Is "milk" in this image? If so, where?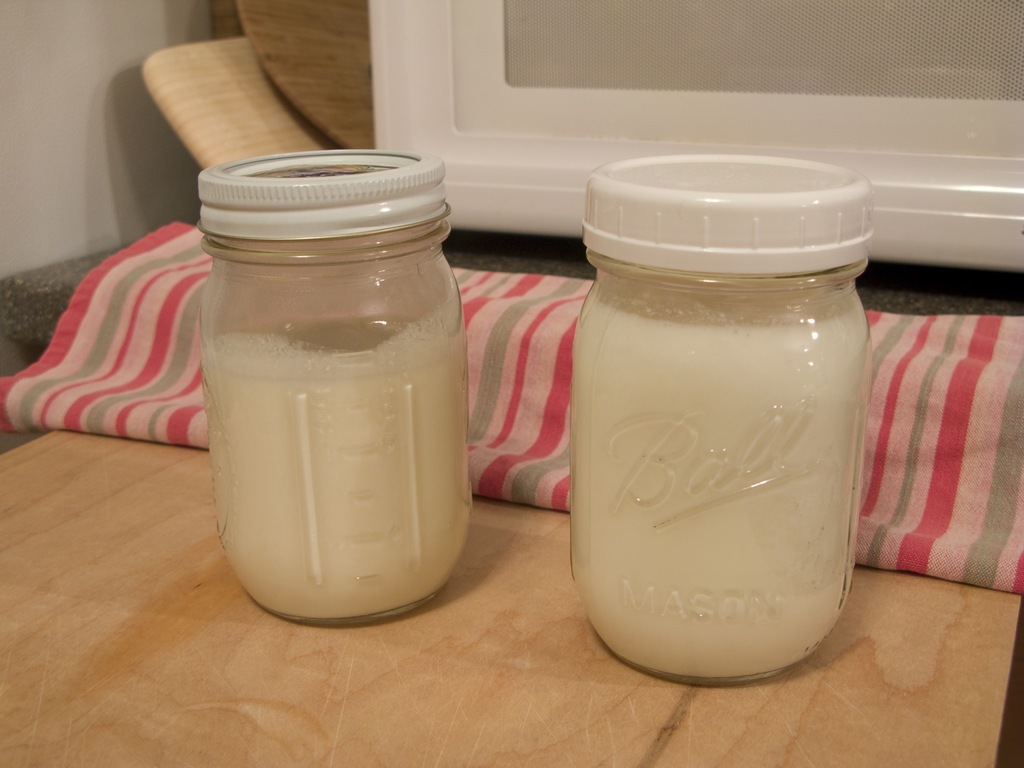
Yes, at (552,138,871,701).
